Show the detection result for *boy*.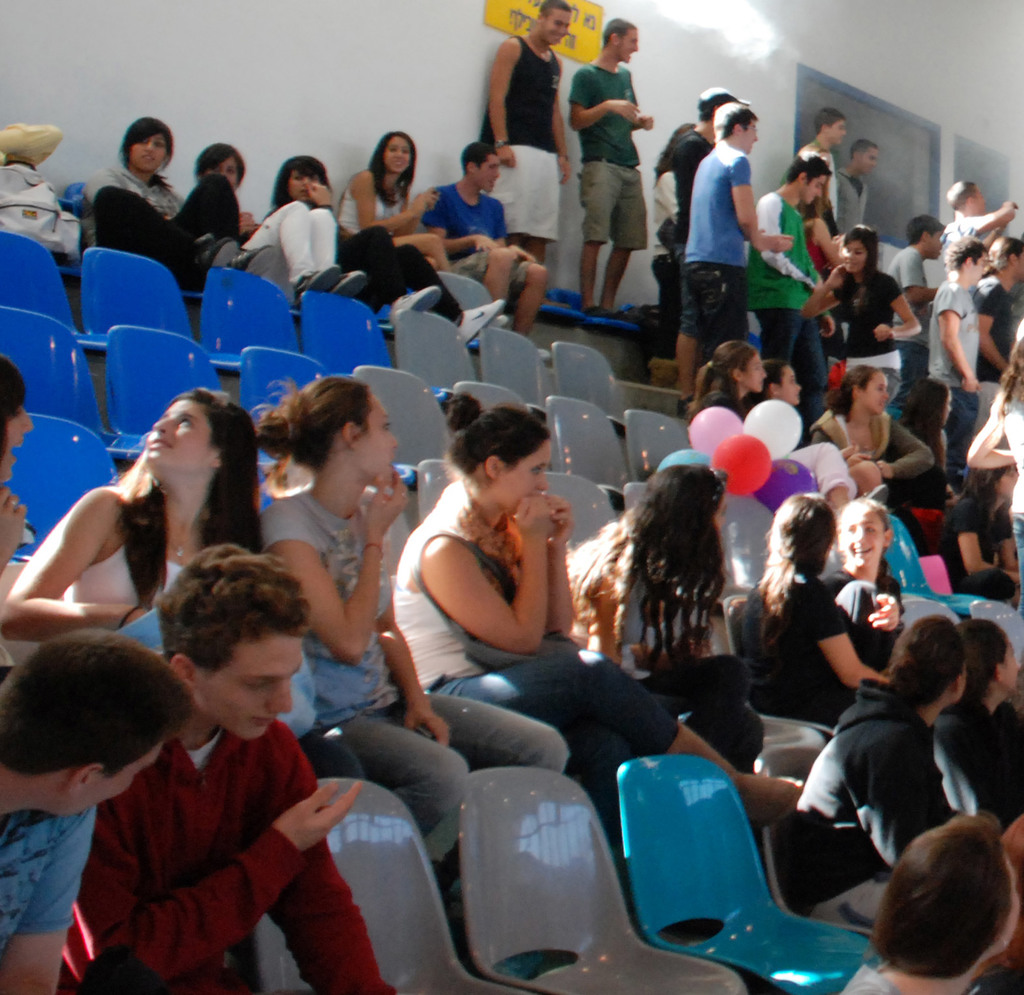
locate(973, 236, 1023, 435).
